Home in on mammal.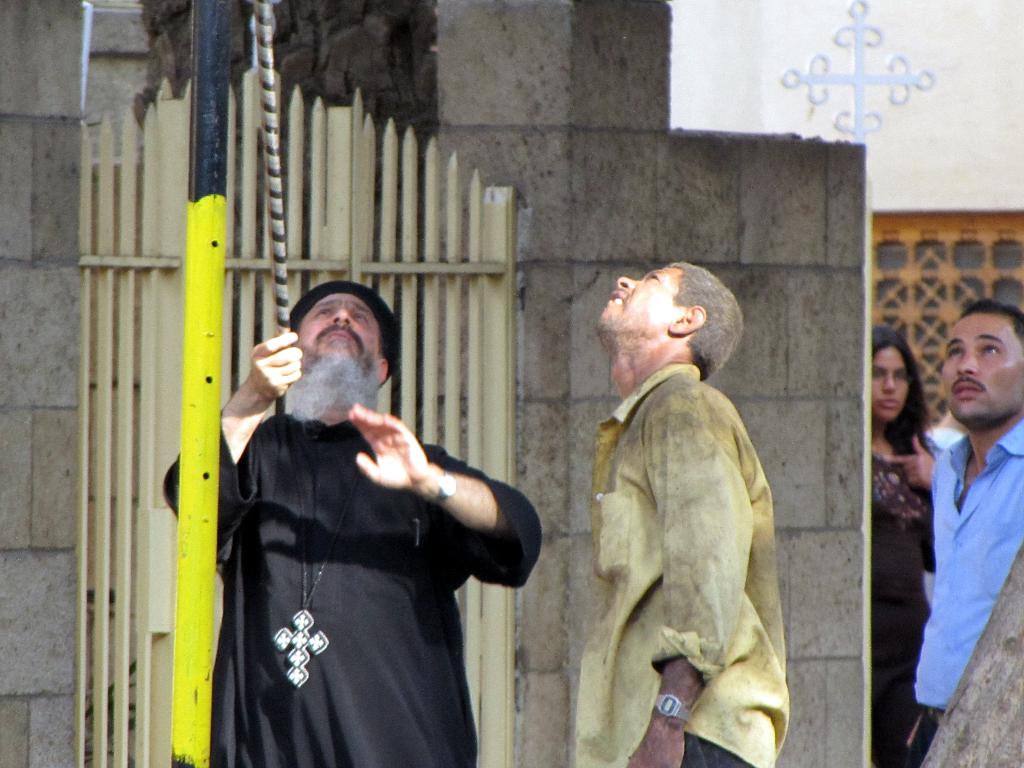
Homed in at <bbox>566, 264, 797, 760</bbox>.
